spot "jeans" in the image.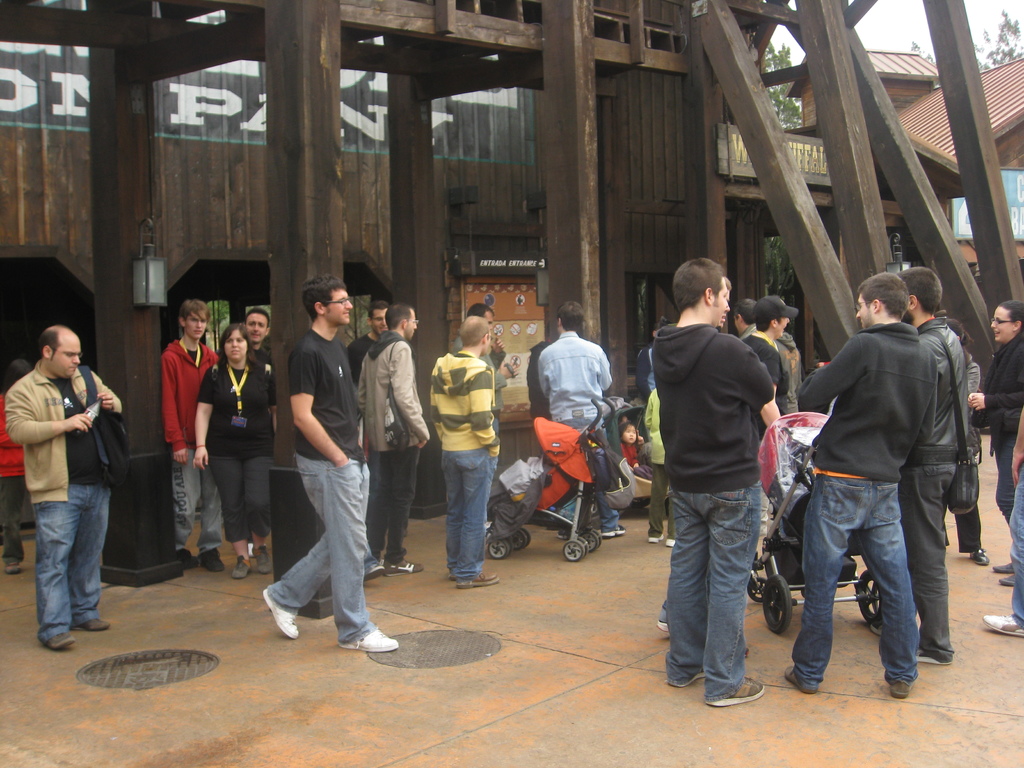
"jeans" found at [x1=1007, y1=474, x2=1023, y2=627].
